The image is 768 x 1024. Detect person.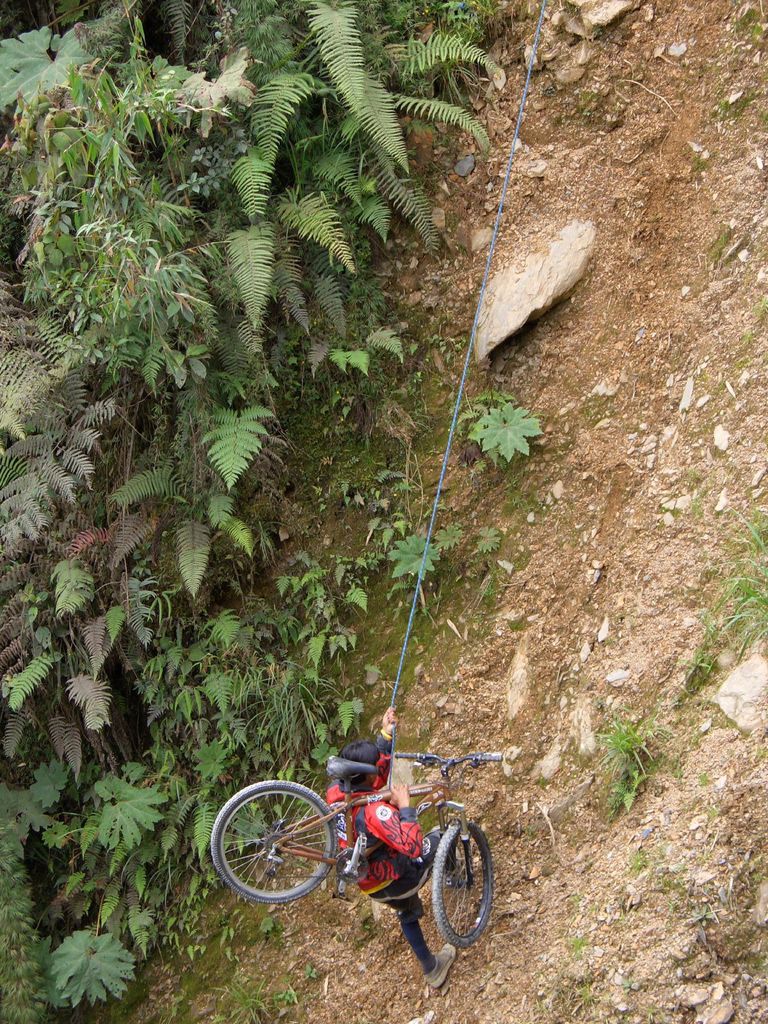
Detection: (325,705,467,988).
